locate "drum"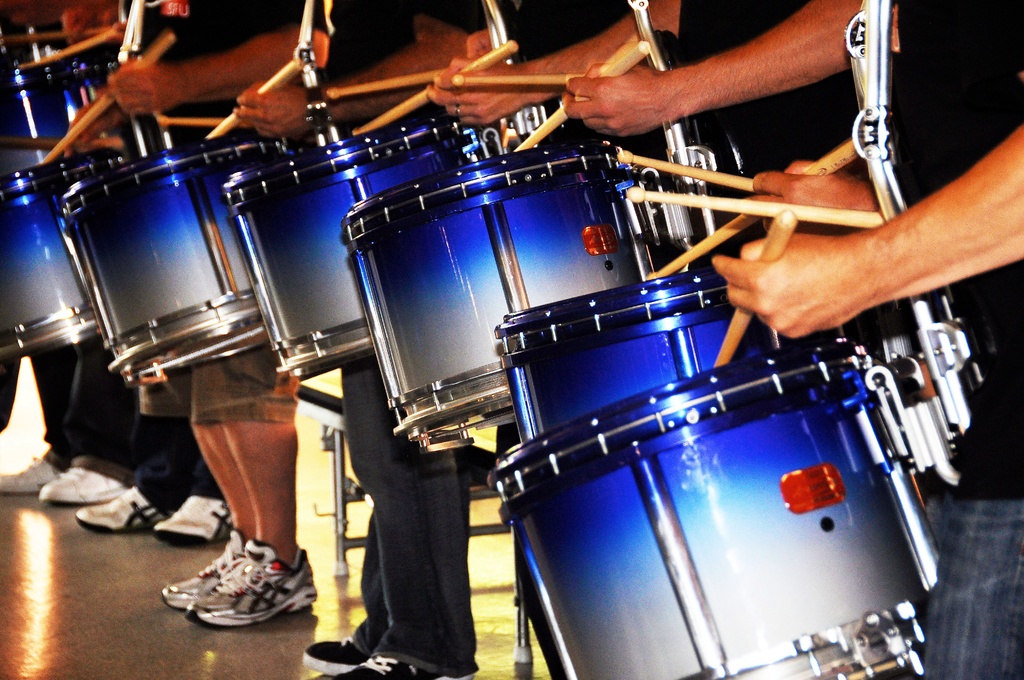
[487, 338, 936, 679]
